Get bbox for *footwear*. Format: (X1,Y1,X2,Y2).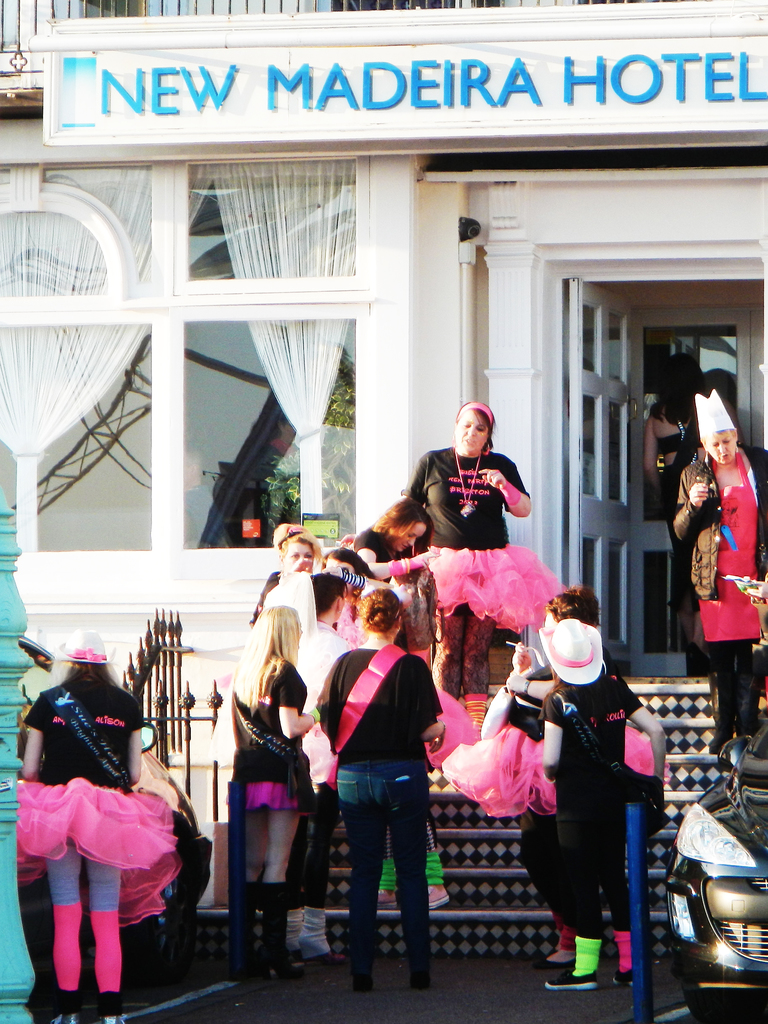
(541,954,577,989).
